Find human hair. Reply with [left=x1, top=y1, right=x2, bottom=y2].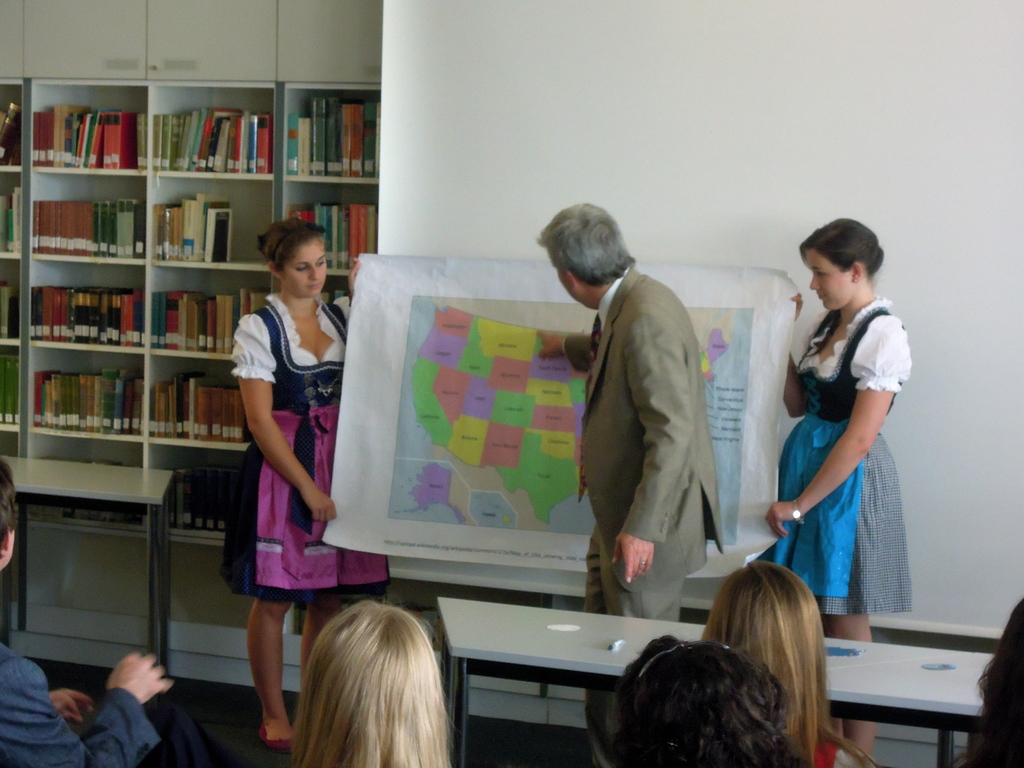
[left=260, top=217, right=326, bottom=273].
